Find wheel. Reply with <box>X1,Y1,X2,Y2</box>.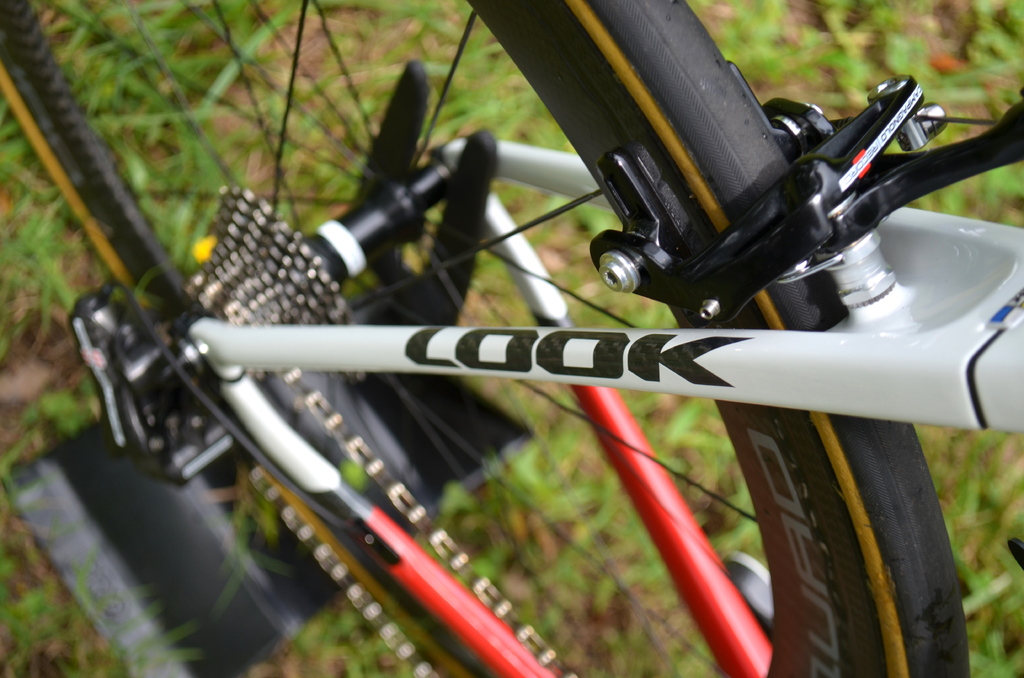
<box>0,0,971,677</box>.
